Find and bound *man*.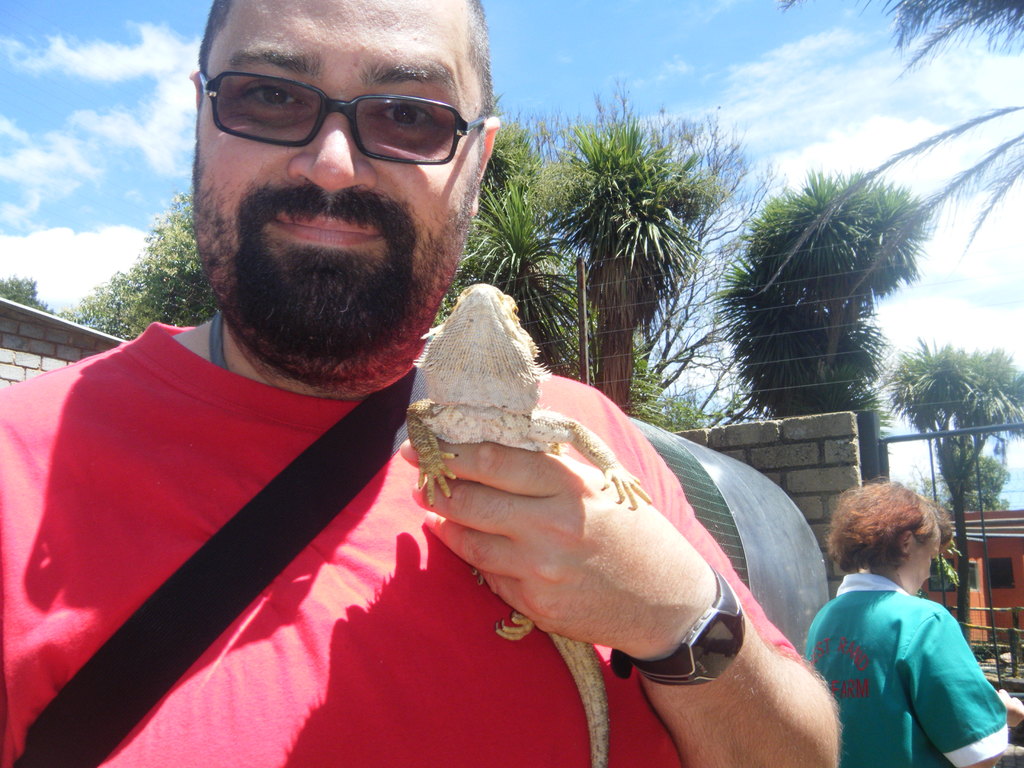
Bound: (61, 17, 740, 764).
